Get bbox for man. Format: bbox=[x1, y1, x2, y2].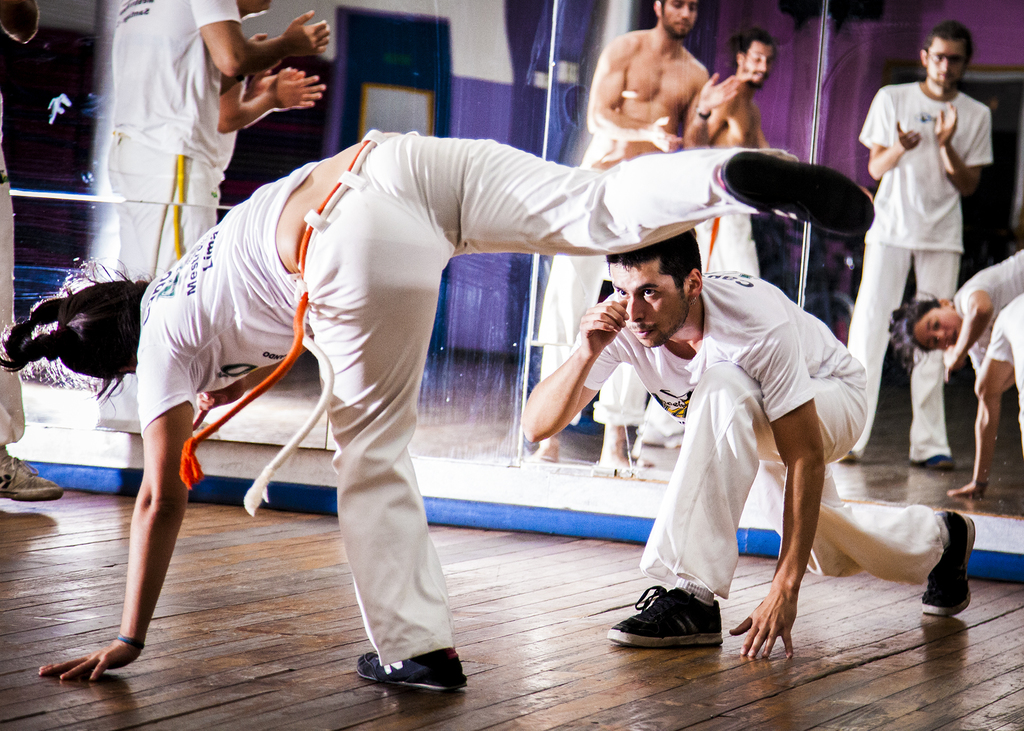
bbox=[163, 0, 324, 271].
